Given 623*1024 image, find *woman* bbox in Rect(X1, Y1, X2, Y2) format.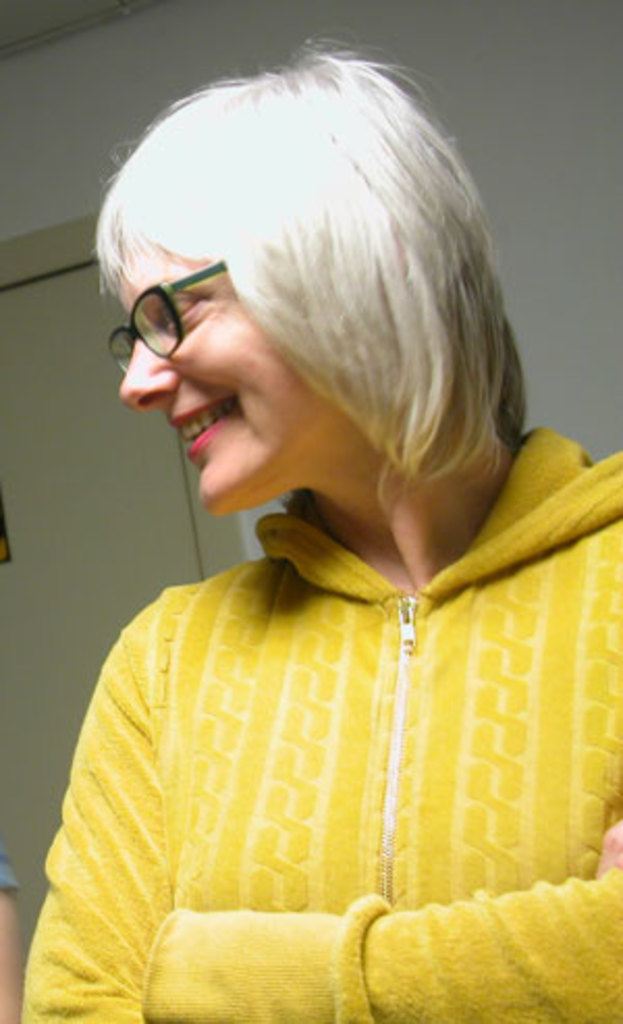
Rect(10, 87, 622, 985).
